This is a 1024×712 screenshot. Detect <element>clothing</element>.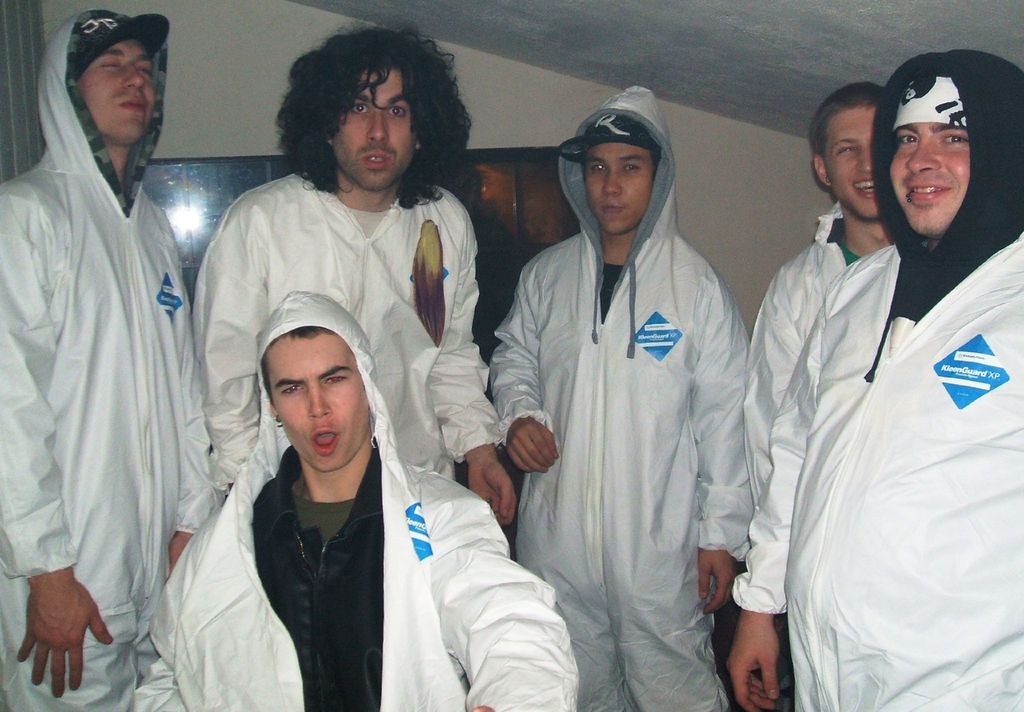
detection(132, 286, 575, 711).
